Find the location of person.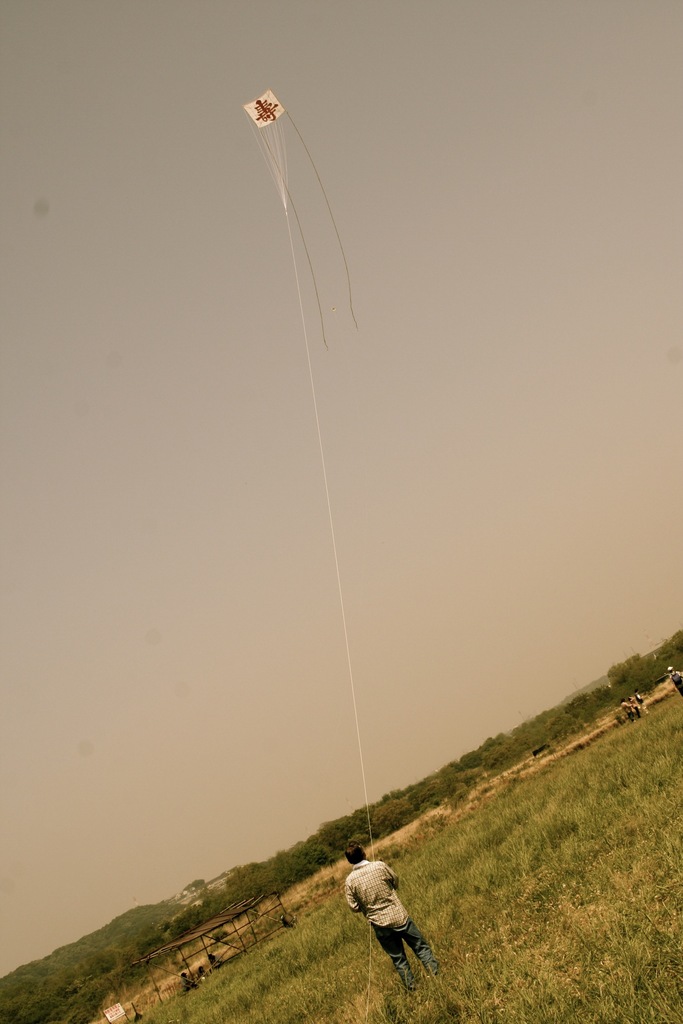
Location: 196/966/212/979.
